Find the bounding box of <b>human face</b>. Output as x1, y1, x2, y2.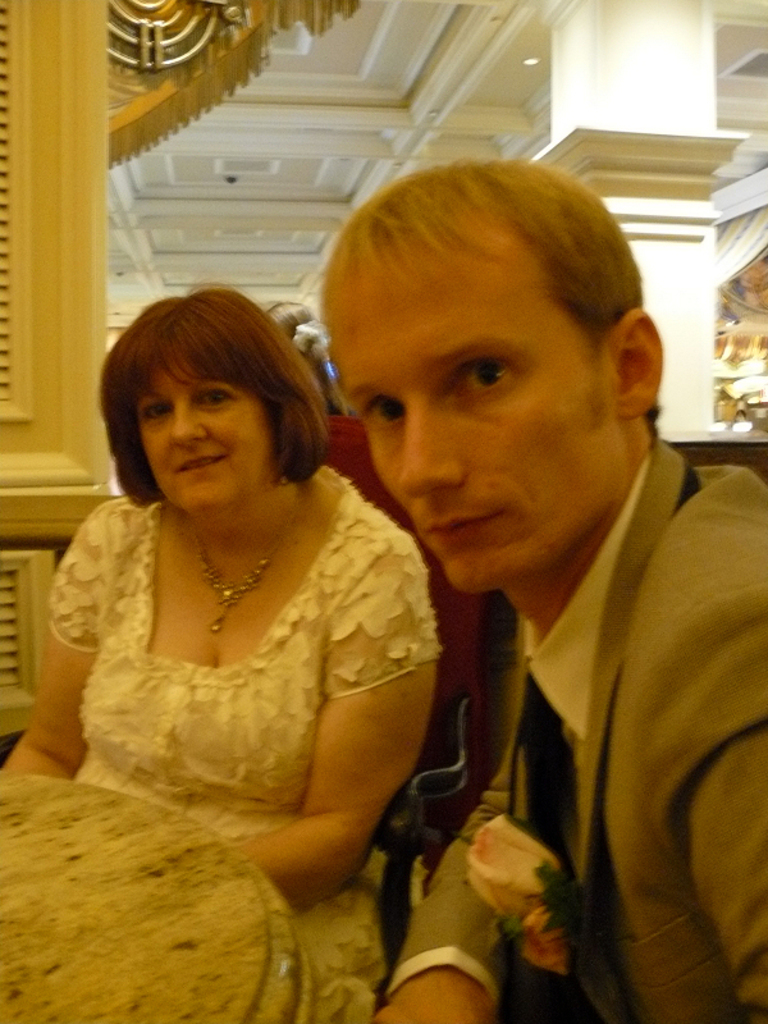
138, 347, 273, 512.
